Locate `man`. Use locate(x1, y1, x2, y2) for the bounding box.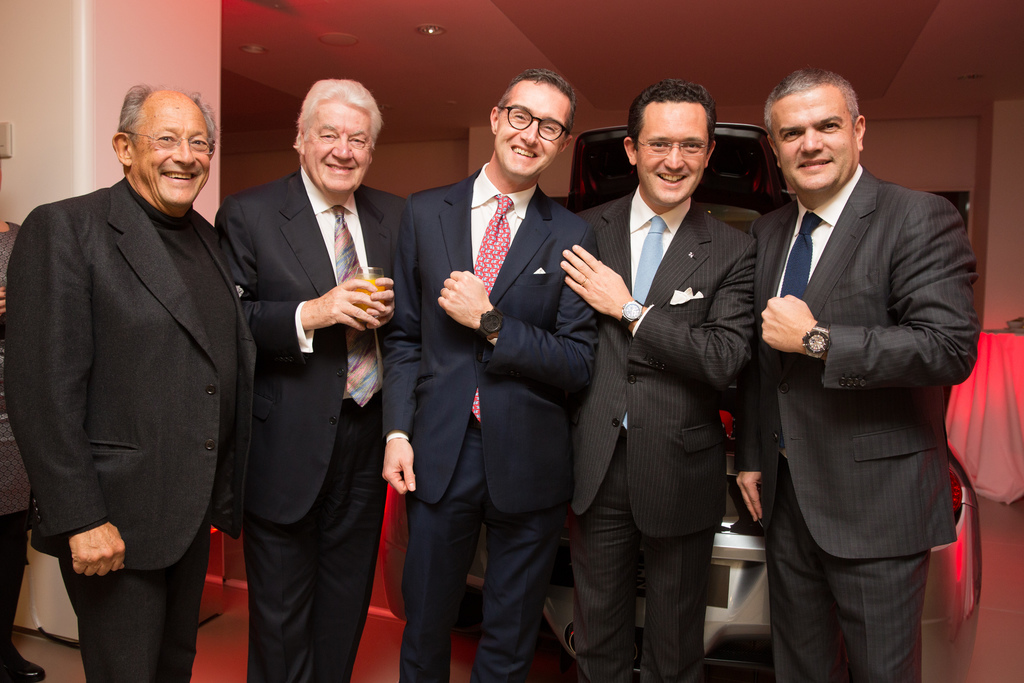
locate(5, 77, 257, 682).
